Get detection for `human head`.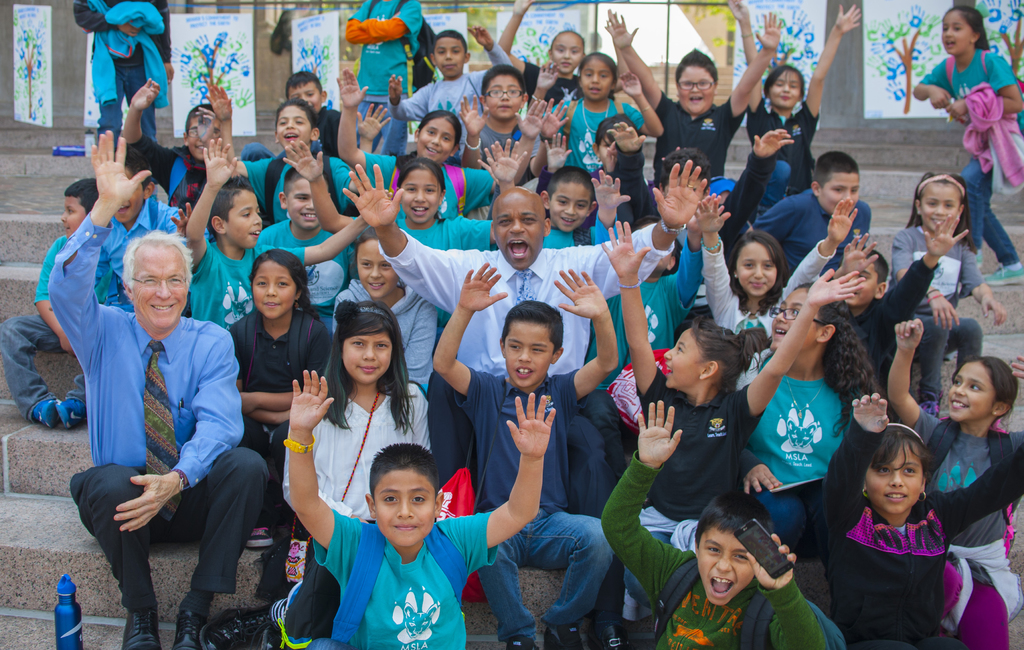
Detection: 593/109/644/173.
